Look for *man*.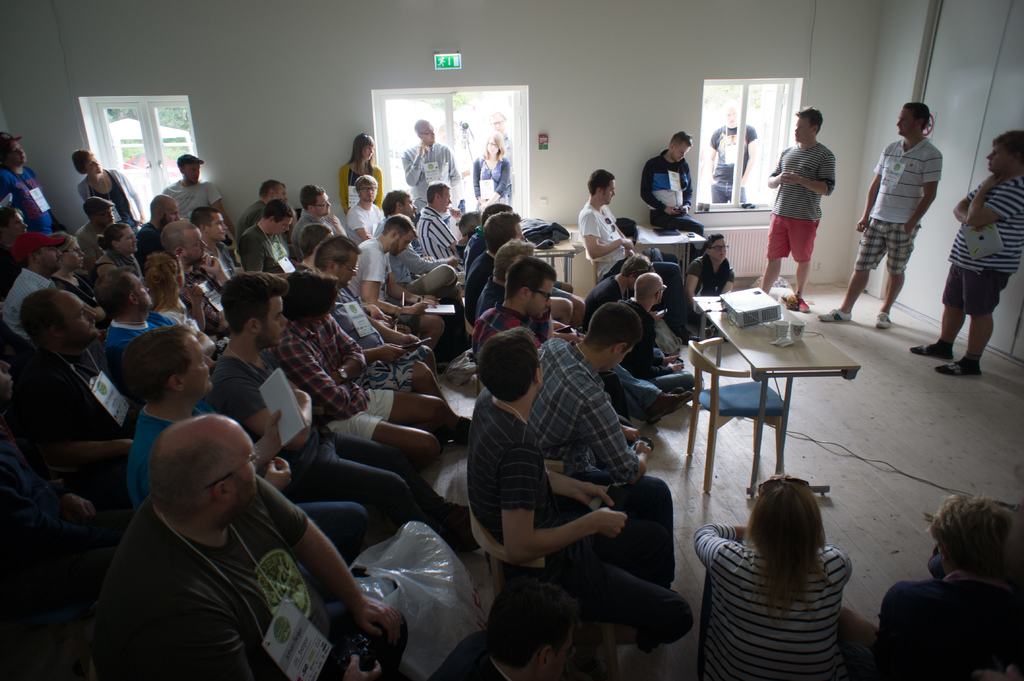
Found: {"x1": 762, "y1": 106, "x2": 834, "y2": 312}.
